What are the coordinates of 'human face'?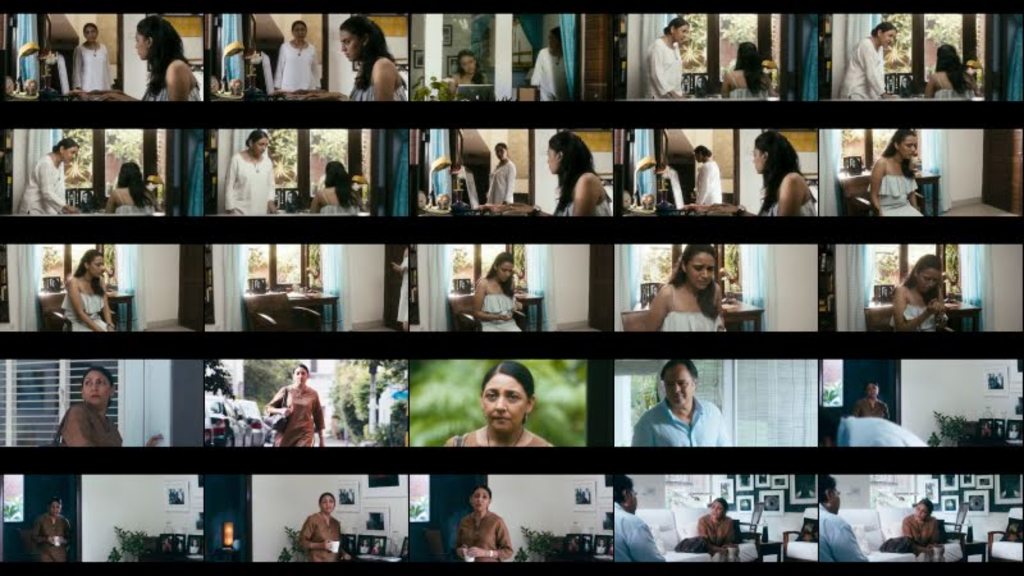
bbox=(864, 381, 876, 401).
